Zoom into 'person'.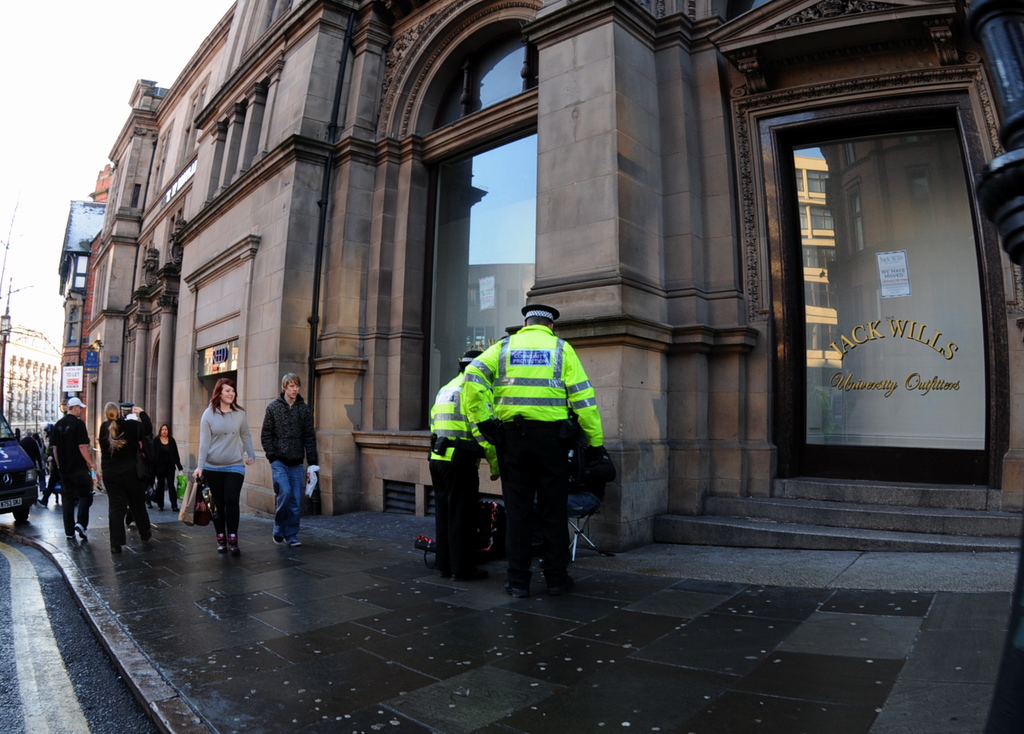
Zoom target: rect(197, 376, 255, 553).
